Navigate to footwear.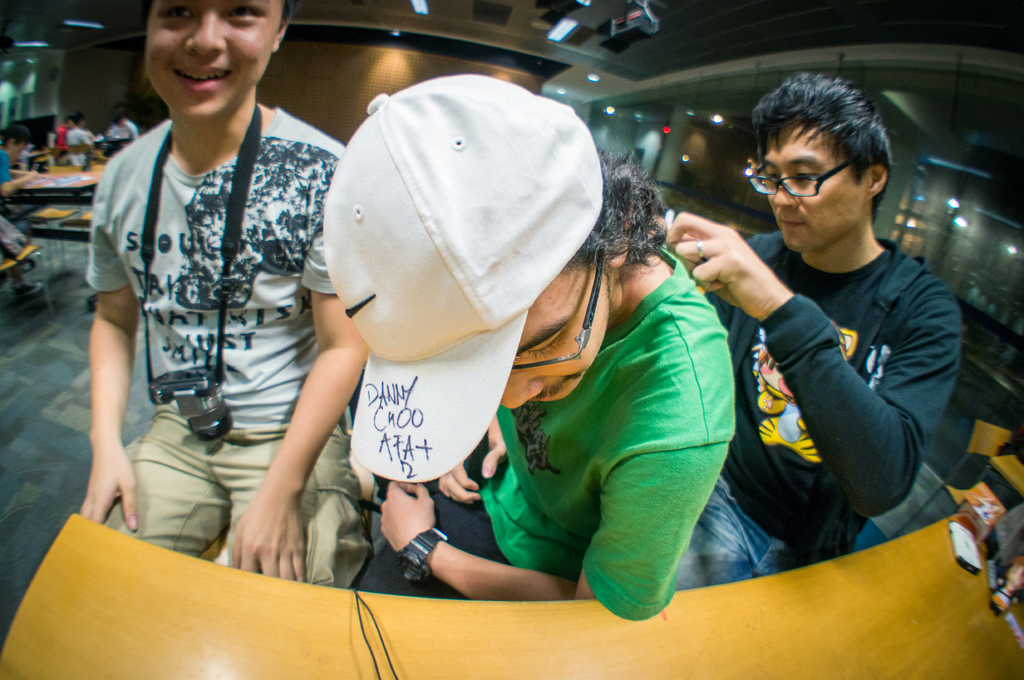
Navigation target: select_region(15, 281, 42, 294).
